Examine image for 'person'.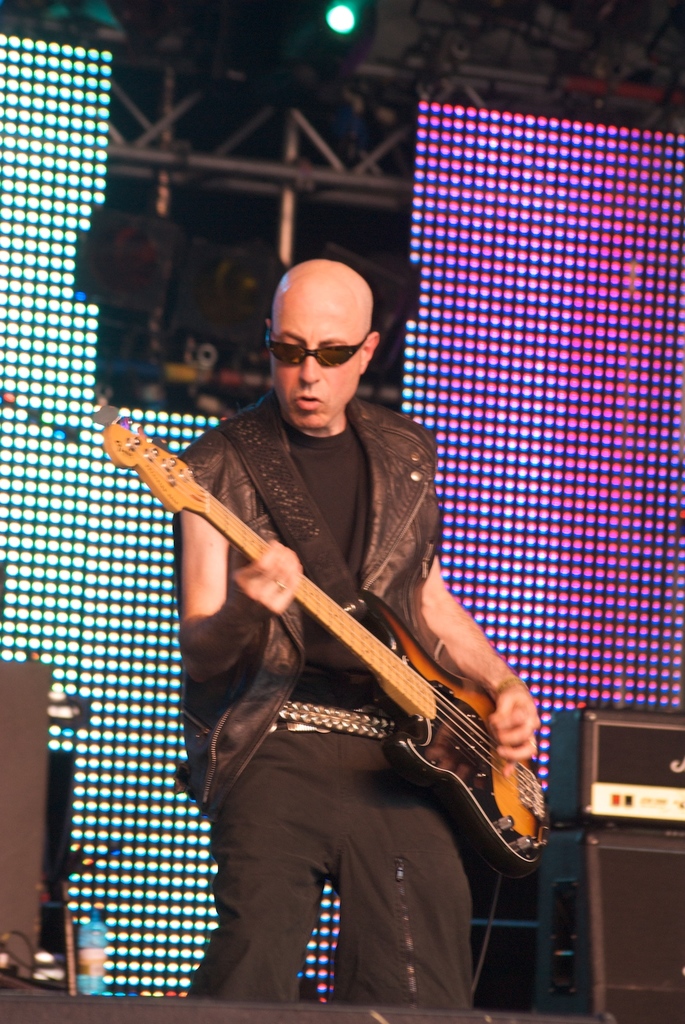
Examination result: 180:260:539:1016.
